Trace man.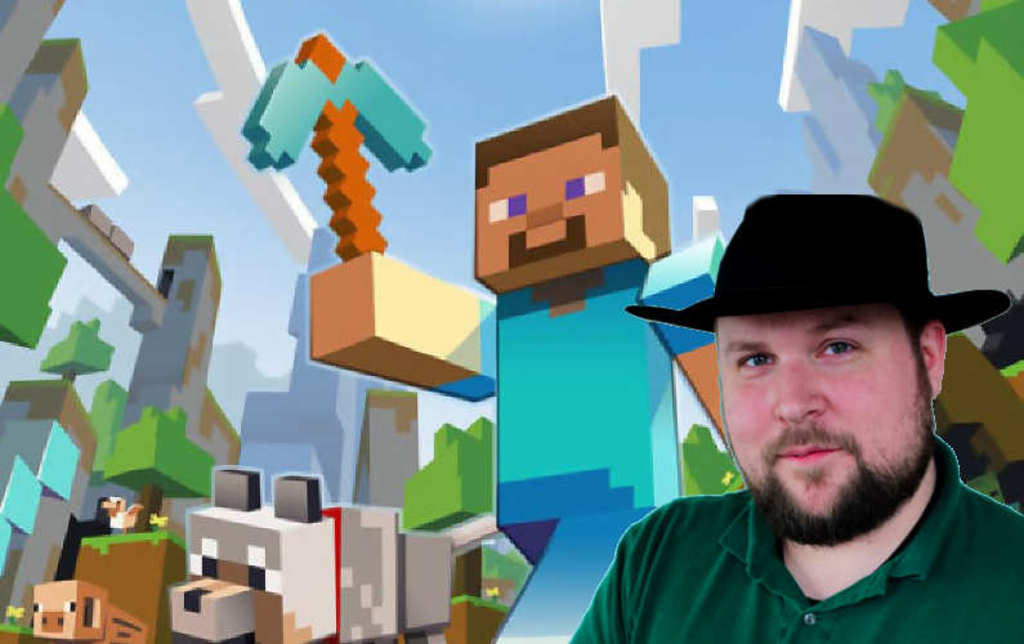
Traced to <bbox>563, 185, 1023, 643</bbox>.
